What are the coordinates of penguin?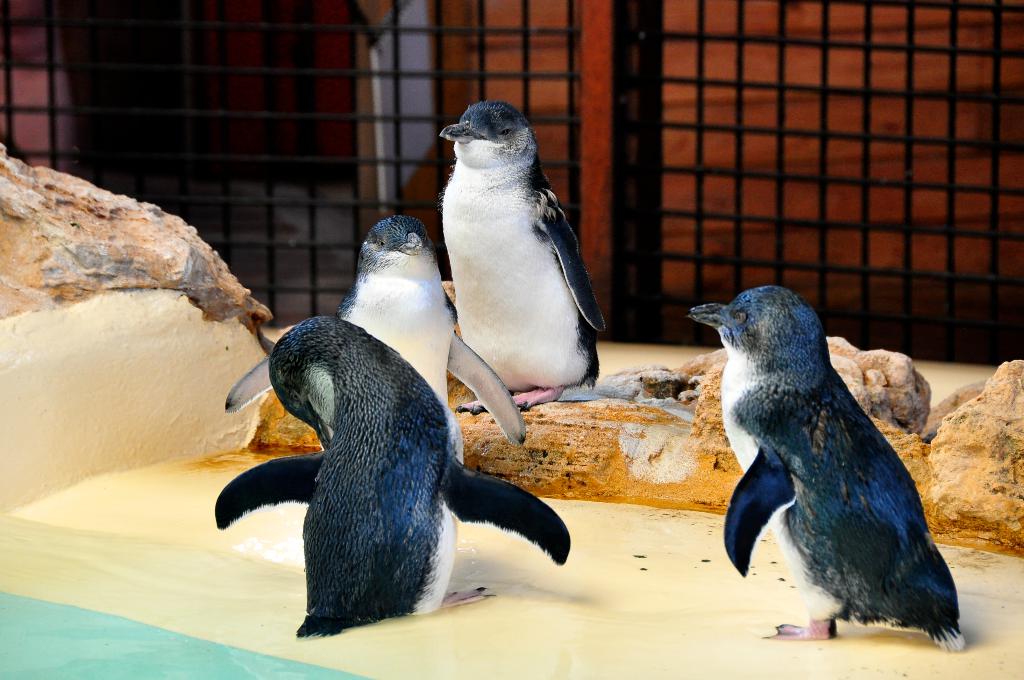
[x1=216, y1=207, x2=534, y2=459].
